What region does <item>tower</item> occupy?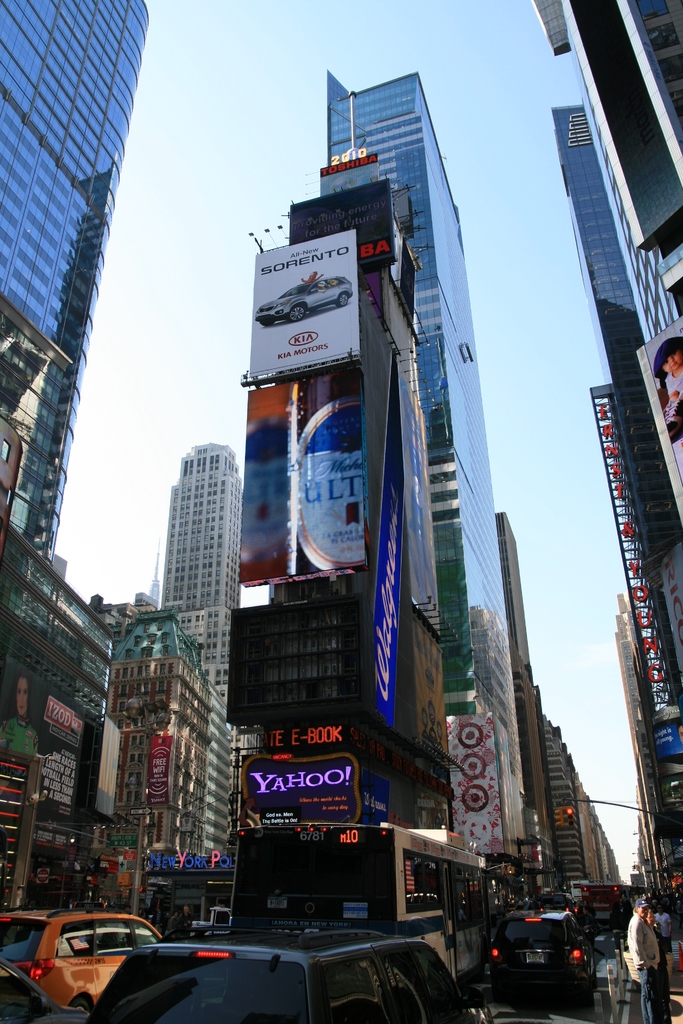
332/80/530/855.
